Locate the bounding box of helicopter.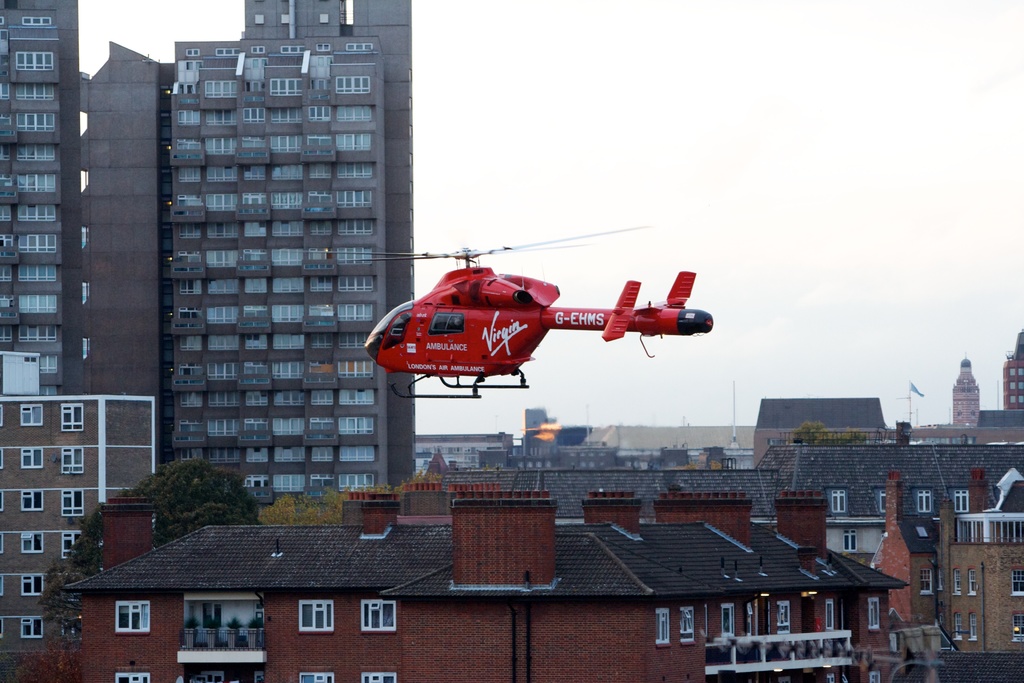
Bounding box: box(282, 219, 716, 402).
